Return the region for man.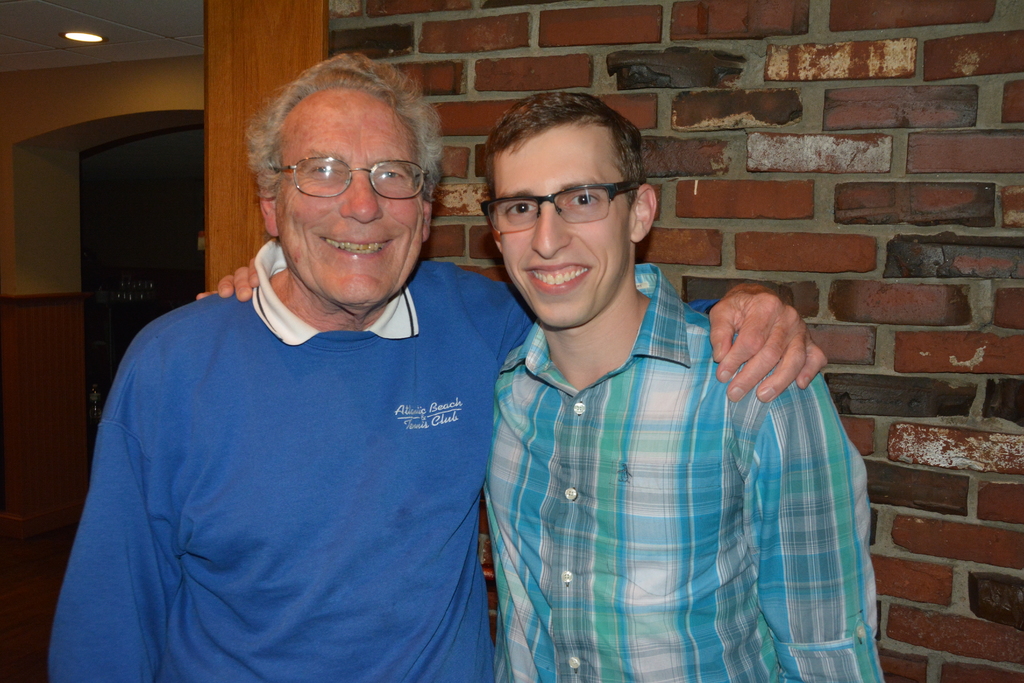
Rect(49, 48, 831, 675).
